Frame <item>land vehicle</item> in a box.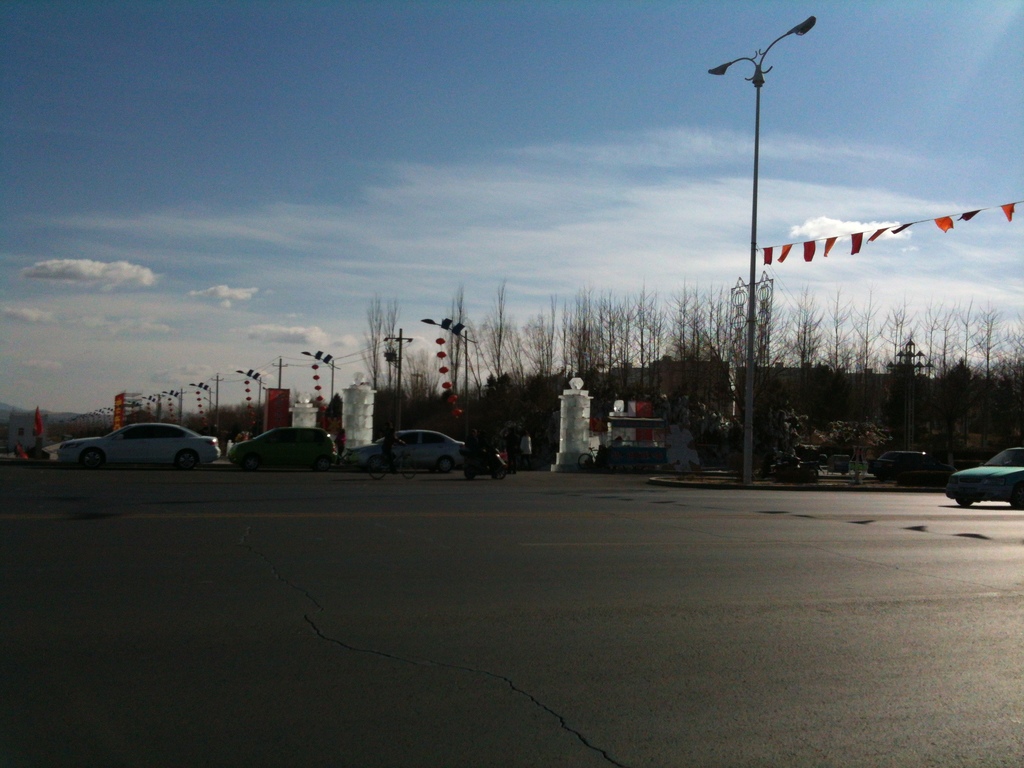
region(464, 445, 509, 481).
